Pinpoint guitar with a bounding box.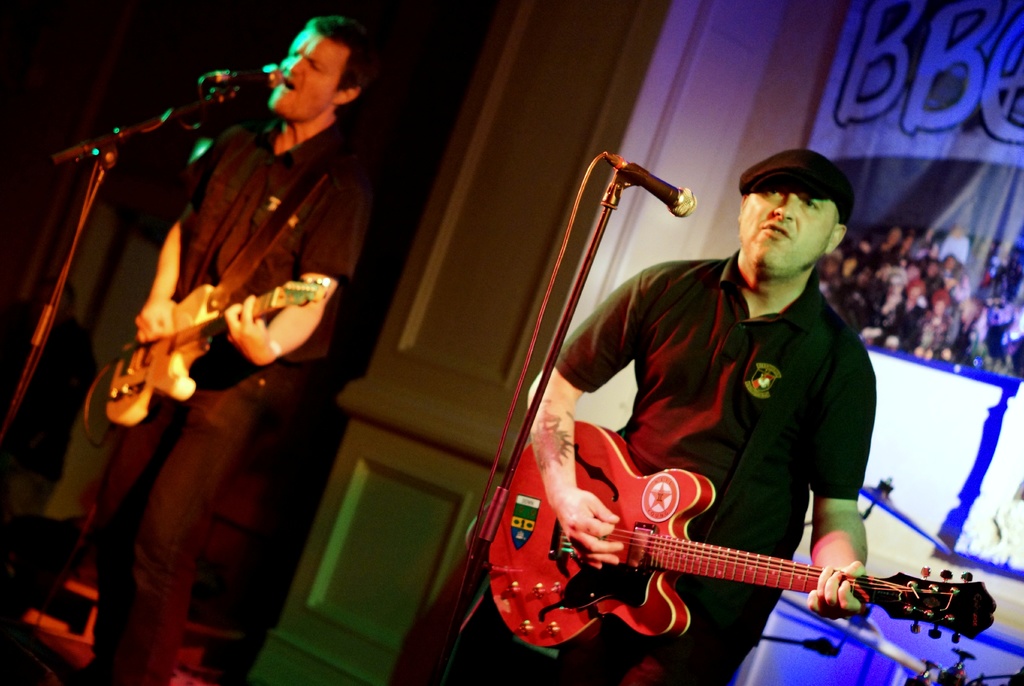
<region>438, 448, 1023, 685</region>.
